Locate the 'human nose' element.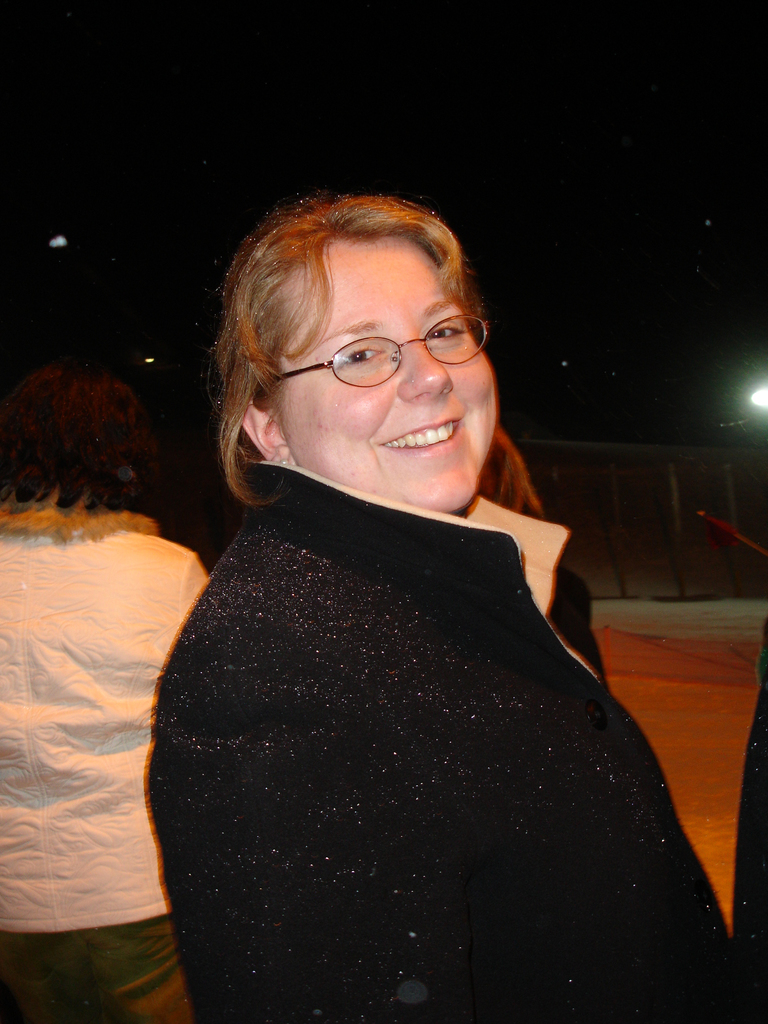
Element bbox: 399 330 453 397.
